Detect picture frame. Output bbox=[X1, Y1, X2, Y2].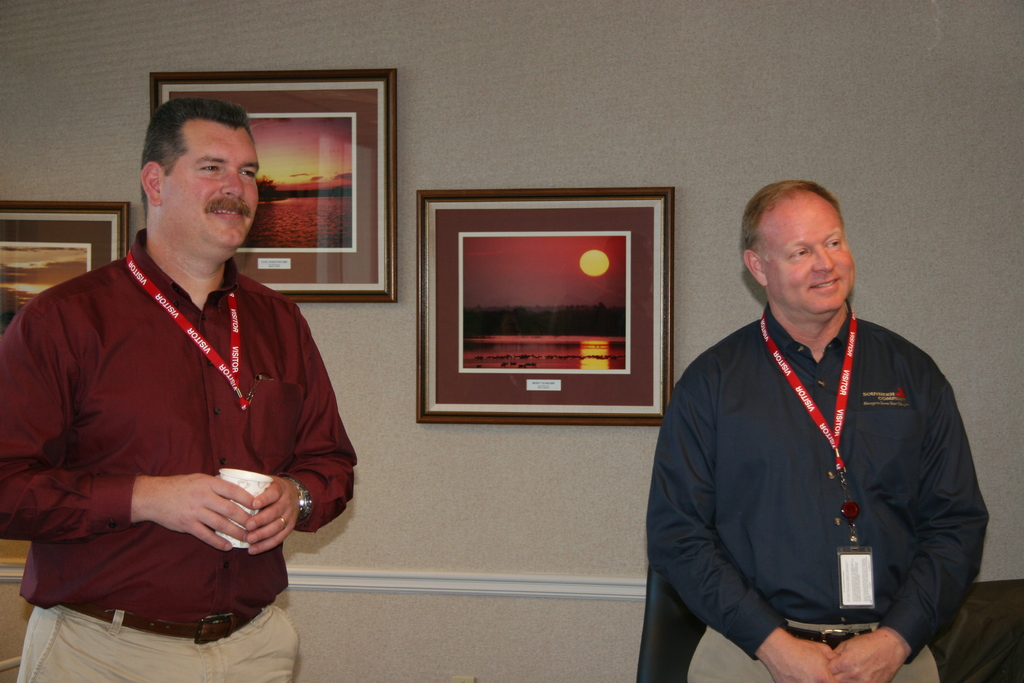
bbox=[413, 177, 689, 429].
